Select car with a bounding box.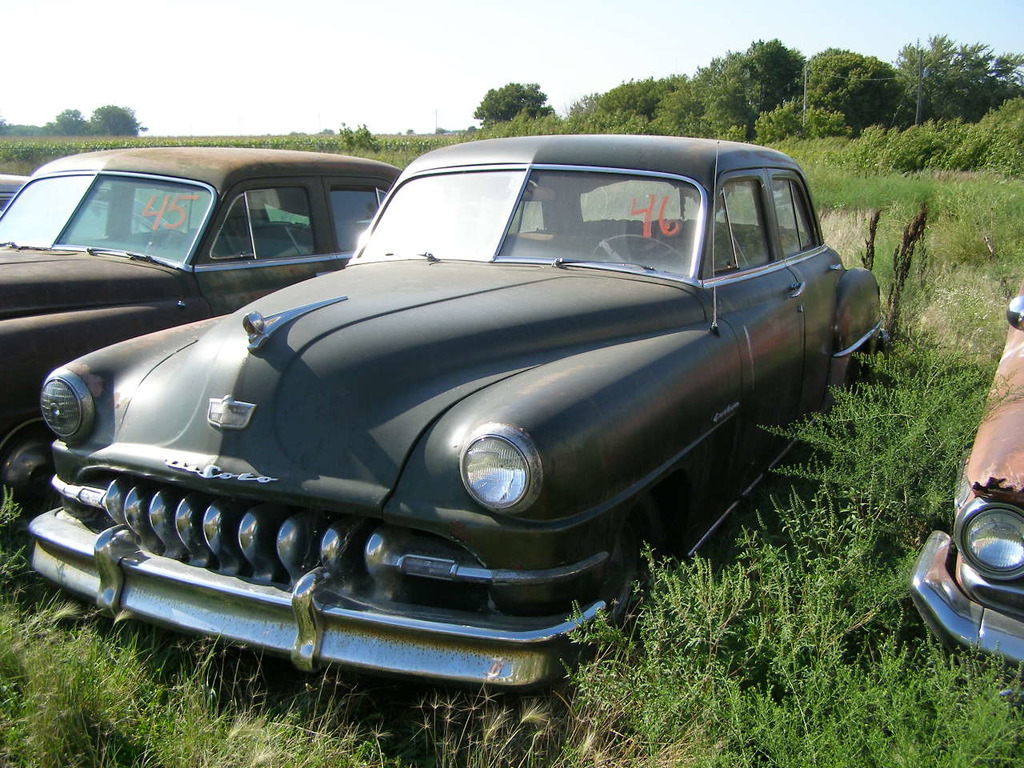
BBox(895, 292, 1023, 708).
